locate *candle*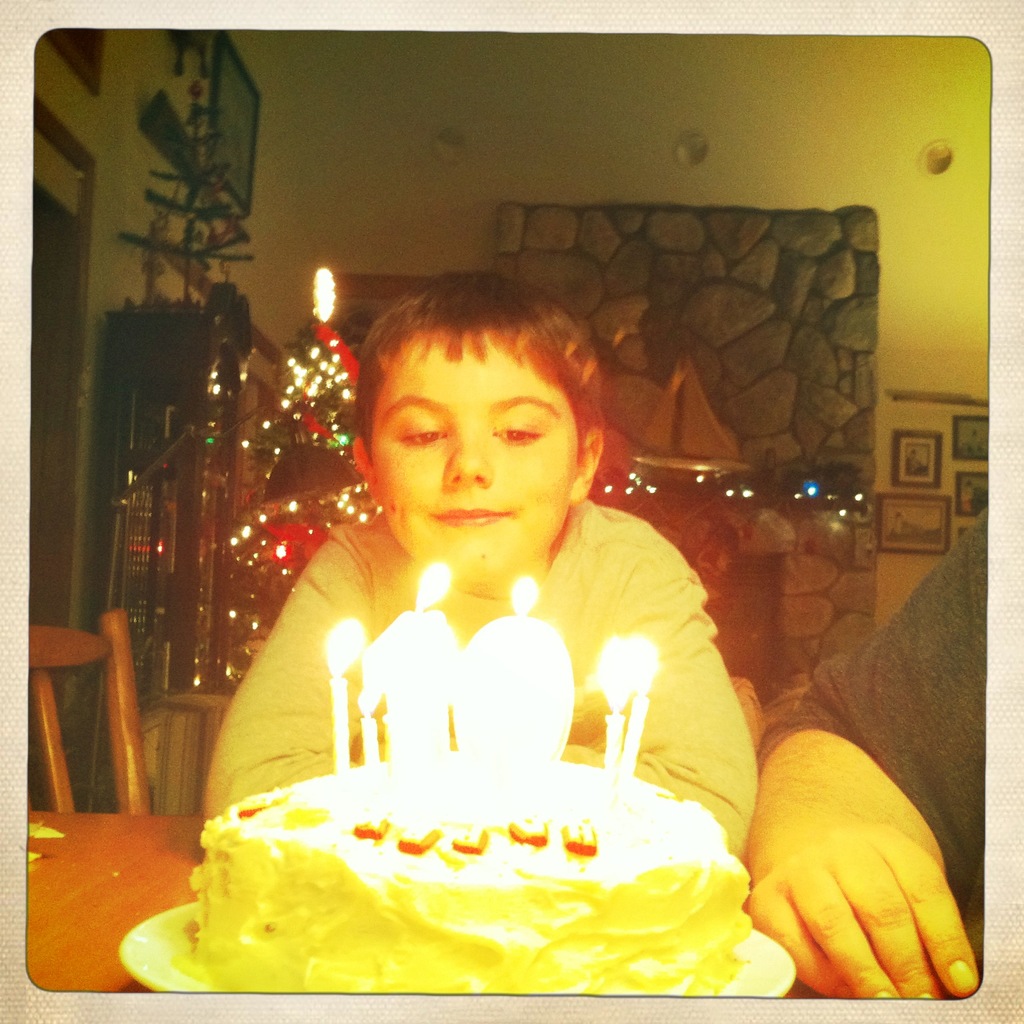
BBox(374, 559, 458, 757)
